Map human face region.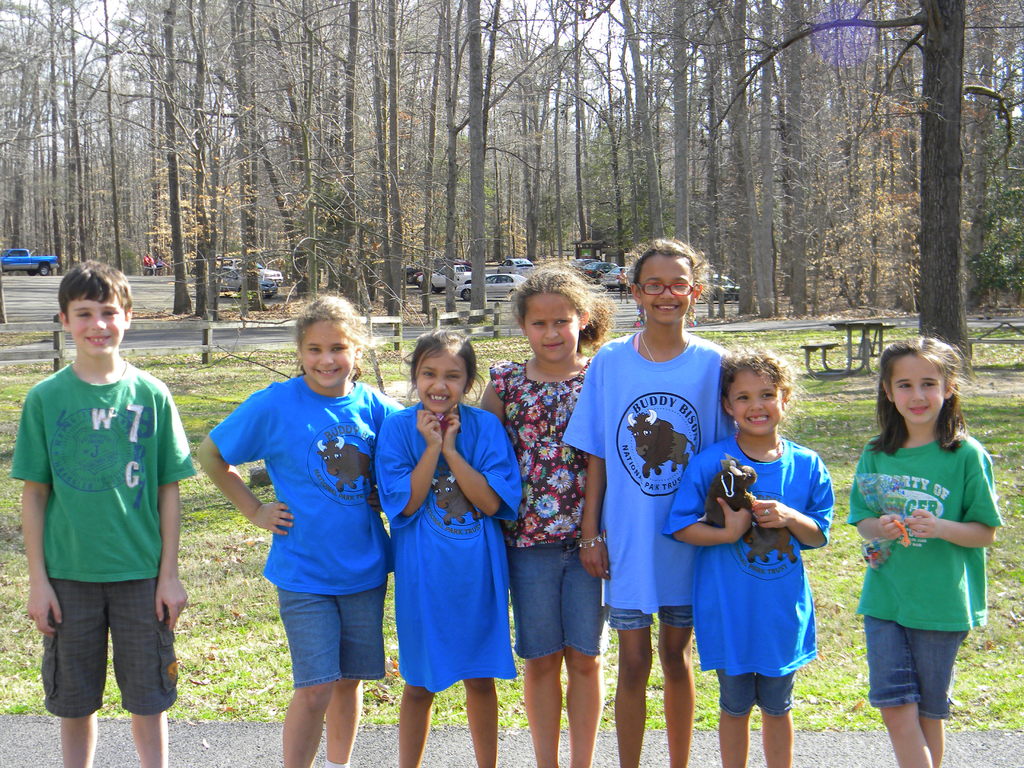
Mapped to pyautogui.locateOnScreen(68, 289, 127, 356).
